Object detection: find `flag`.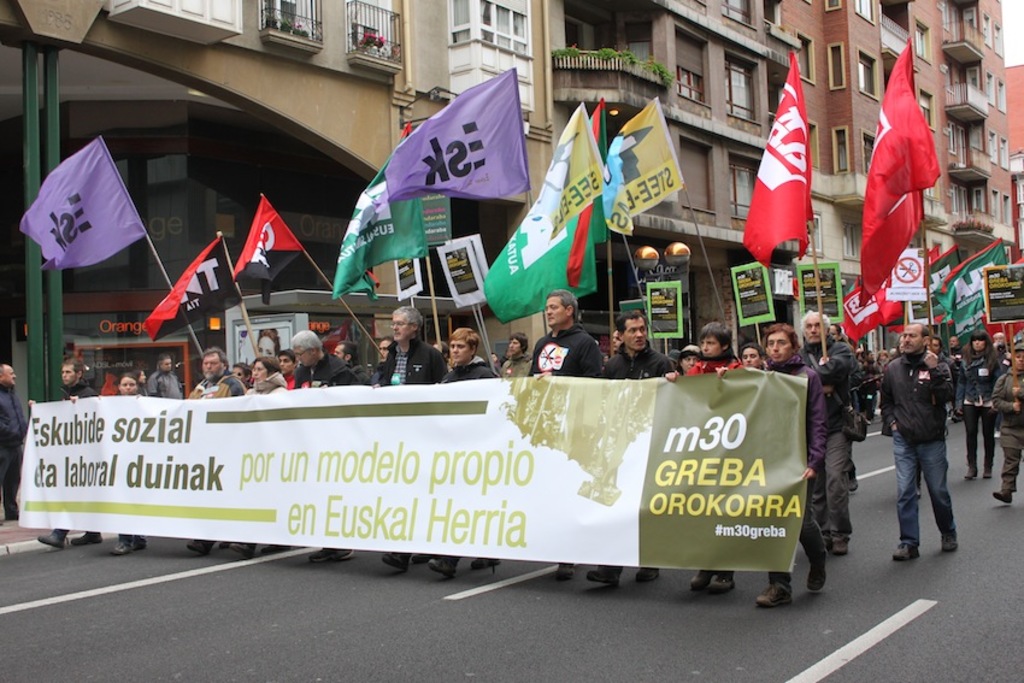
<region>11, 136, 149, 277</region>.
